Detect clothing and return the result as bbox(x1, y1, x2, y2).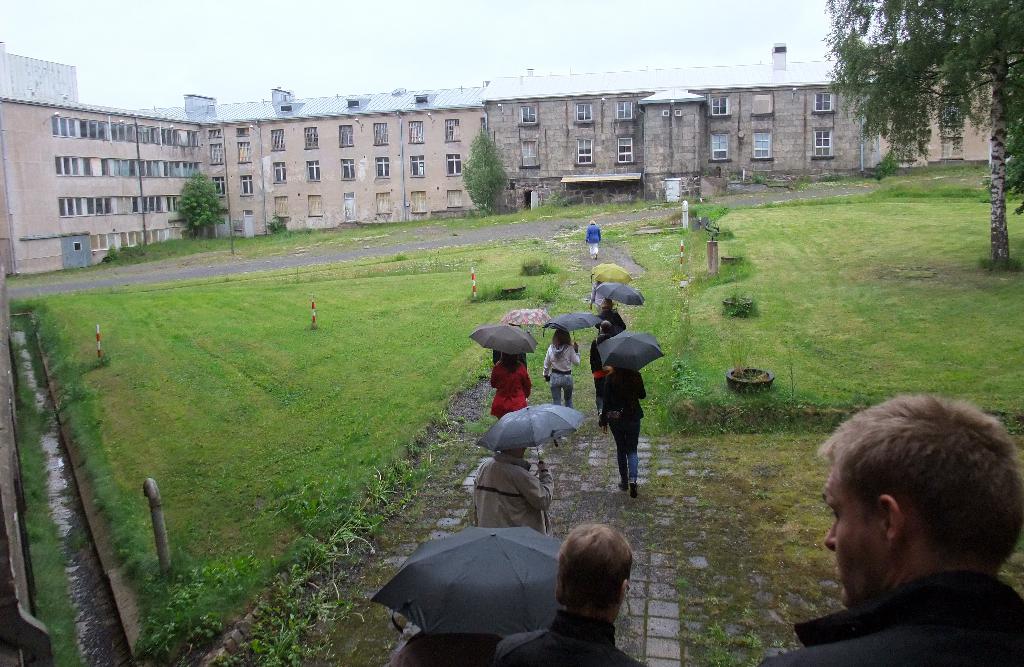
bbox(598, 371, 646, 472).
